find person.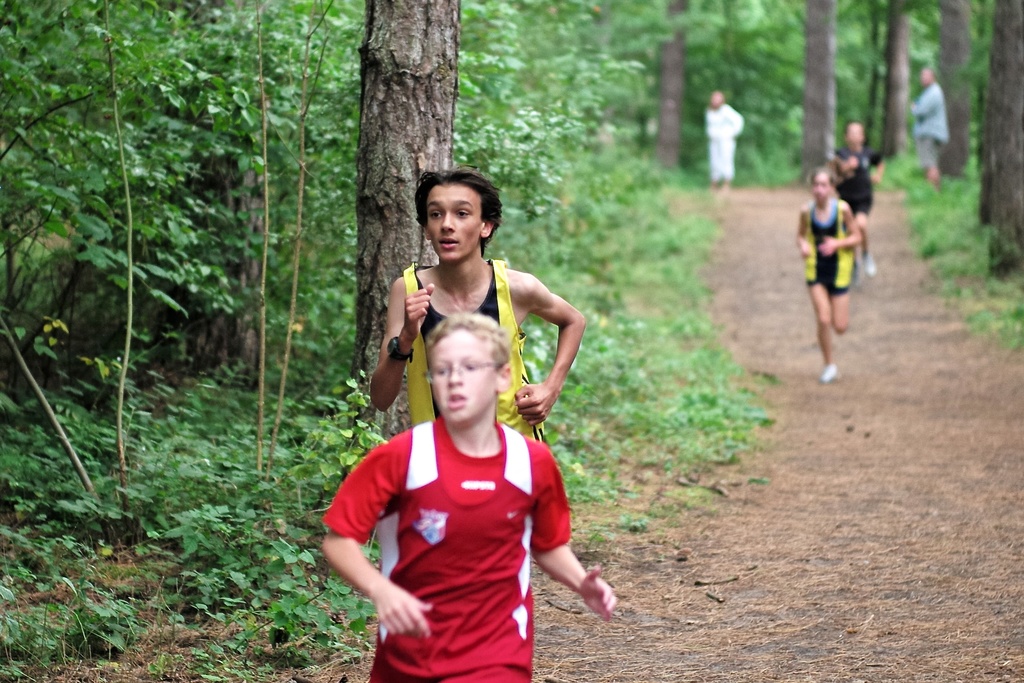
BBox(909, 65, 947, 188).
